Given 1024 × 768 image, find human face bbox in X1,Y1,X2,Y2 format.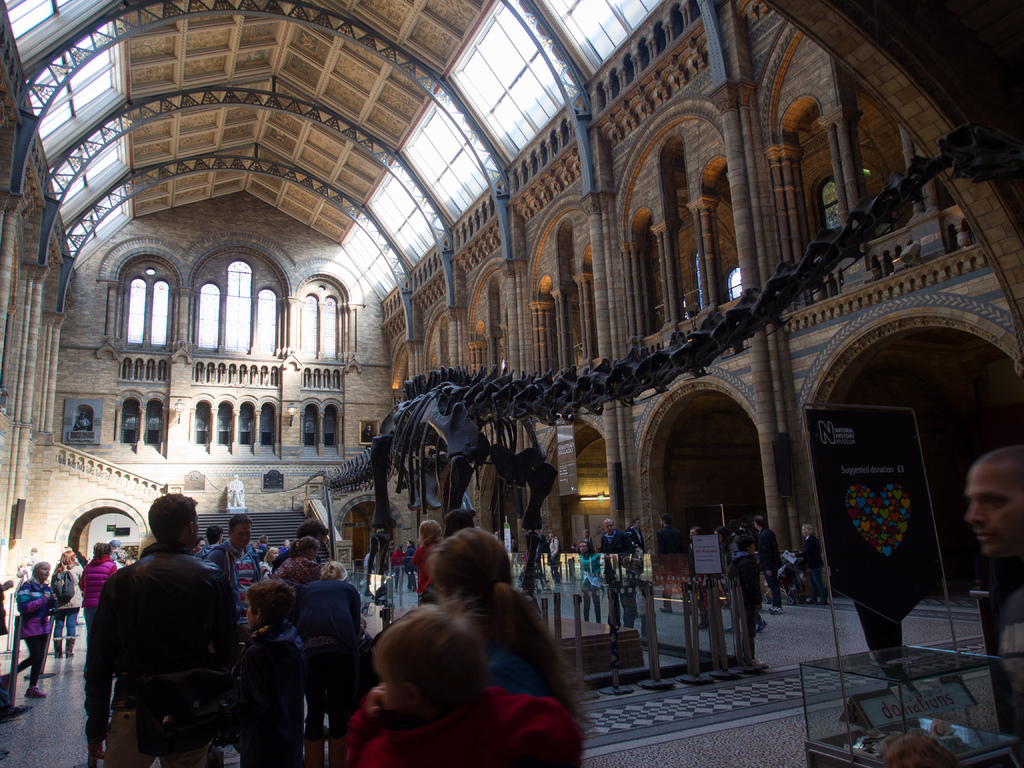
579,541,589,553.
